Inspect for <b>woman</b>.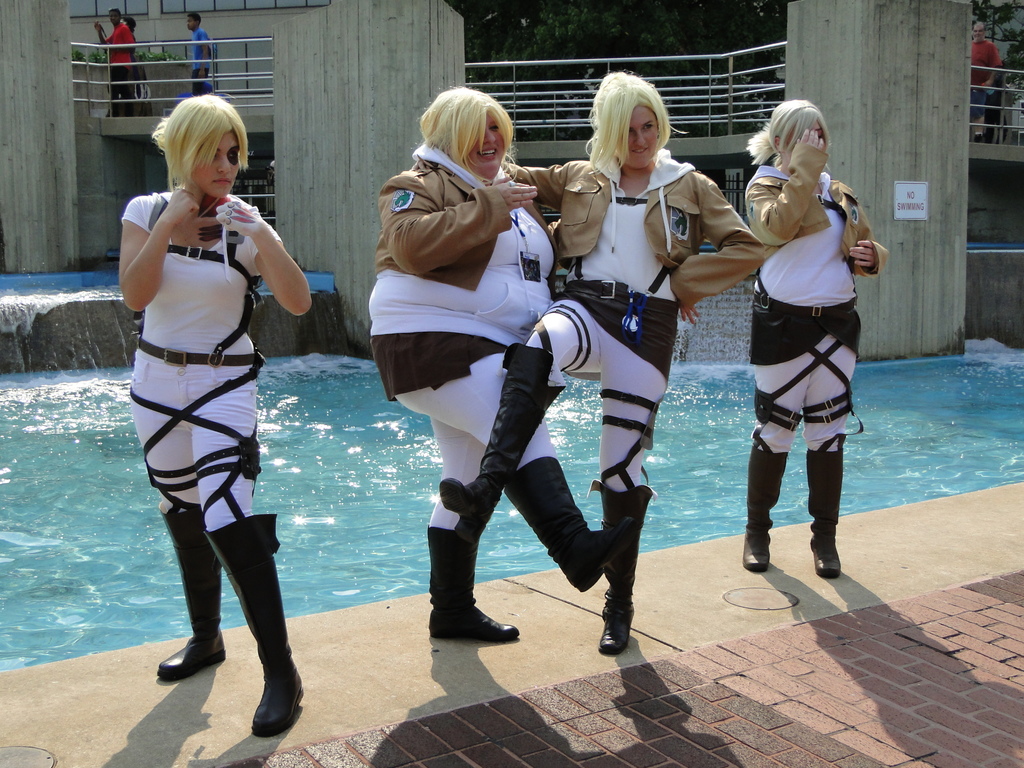
Inspection: 438/71/767/655.
